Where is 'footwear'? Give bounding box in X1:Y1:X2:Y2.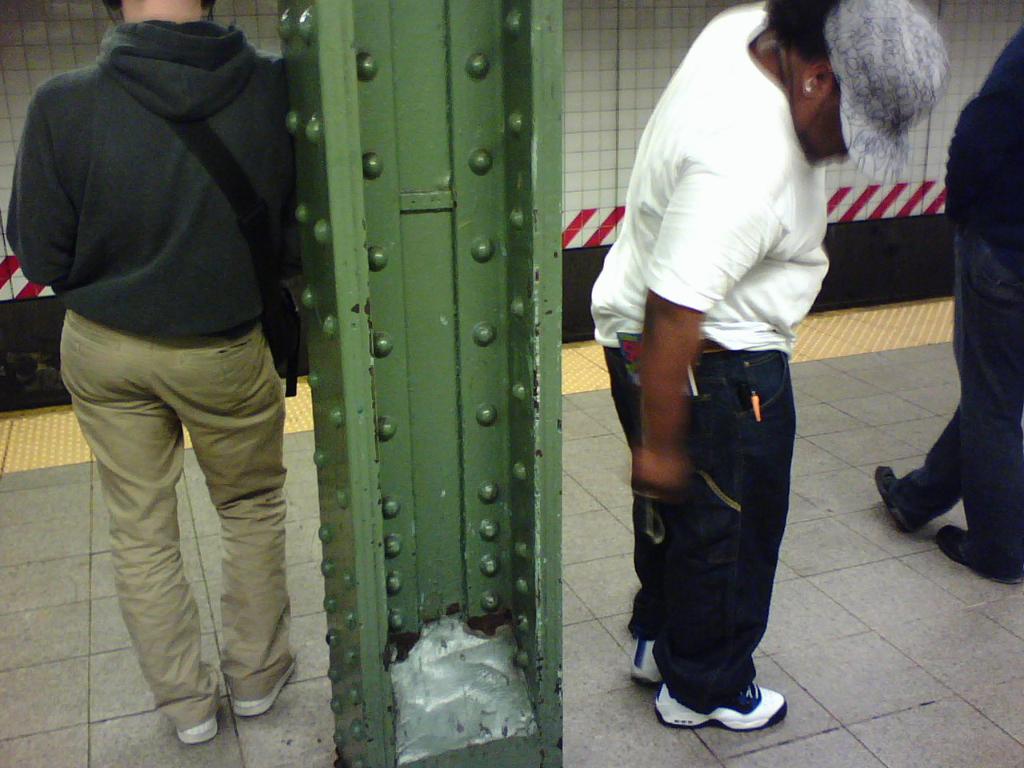
631:636:673:688.
